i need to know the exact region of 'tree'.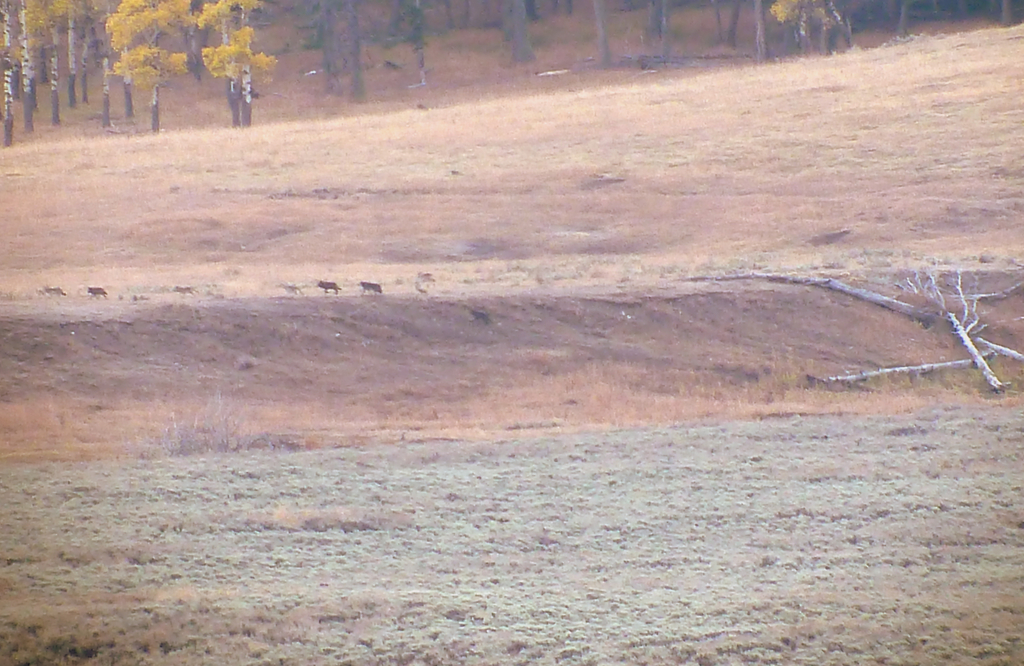
Region: bbox(104, 0, 196, 132).
